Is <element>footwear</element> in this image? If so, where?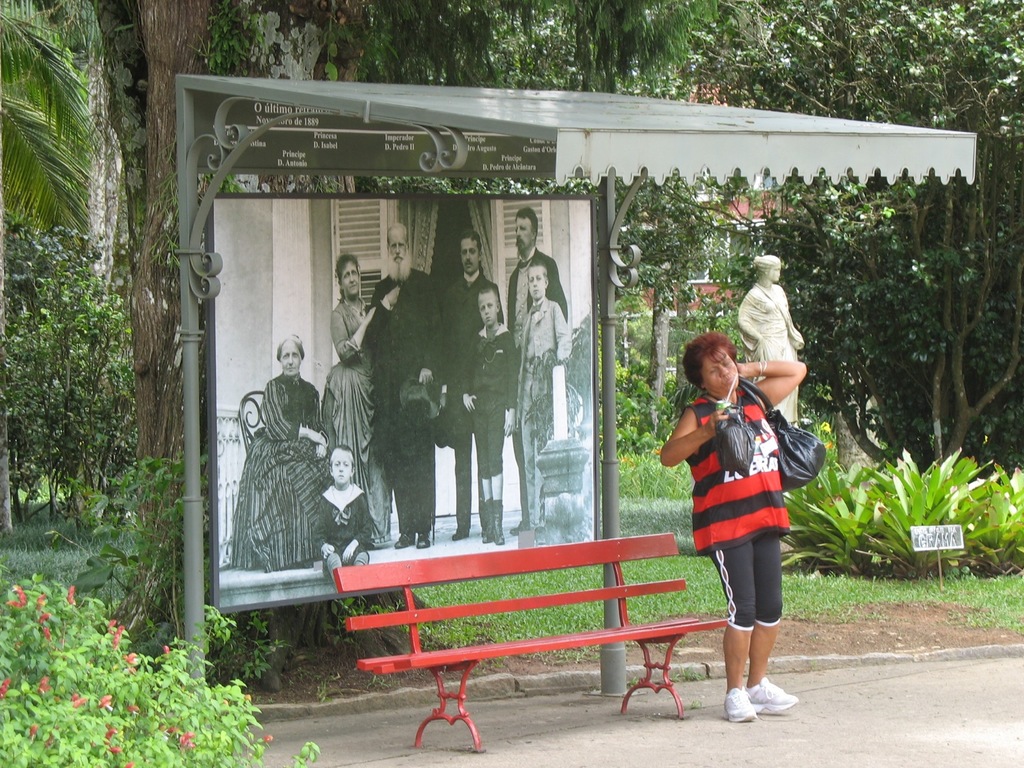
Yes, at 513, 520, 531, 534.
